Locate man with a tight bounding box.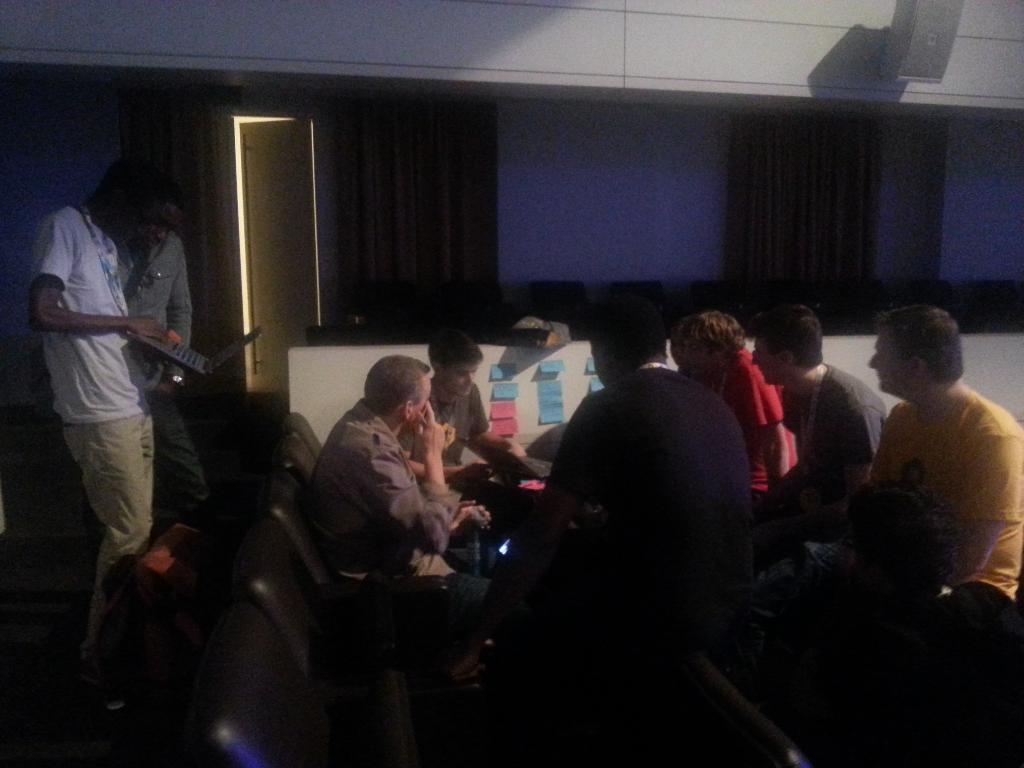
l=833, t=303, r=1020, b=629.
